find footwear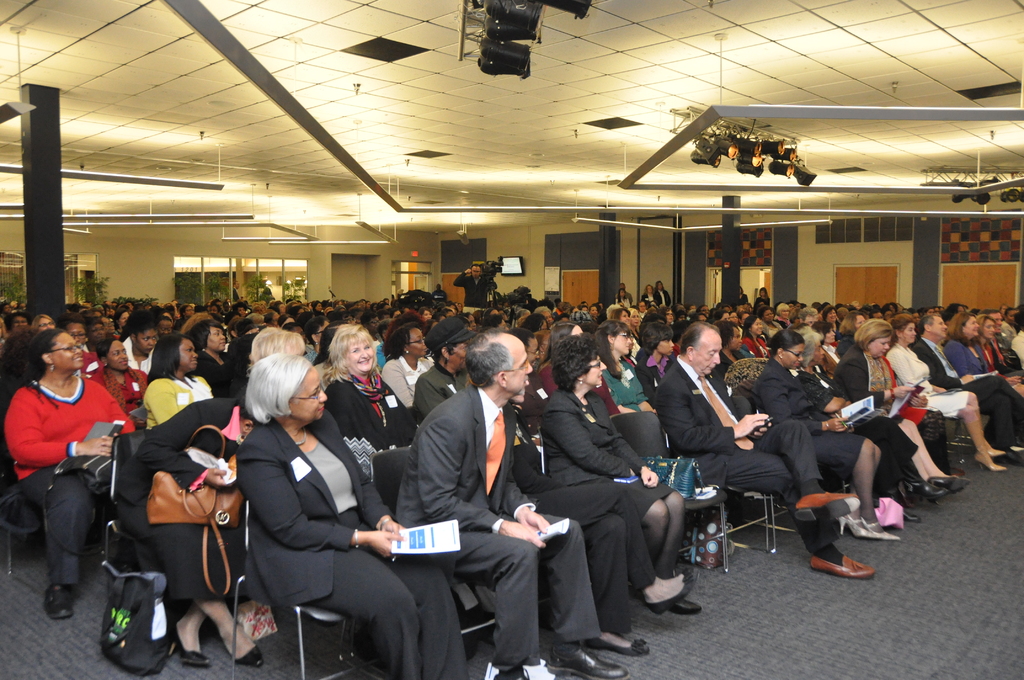
<bbox>542, 644, 625, 679</bbox>
